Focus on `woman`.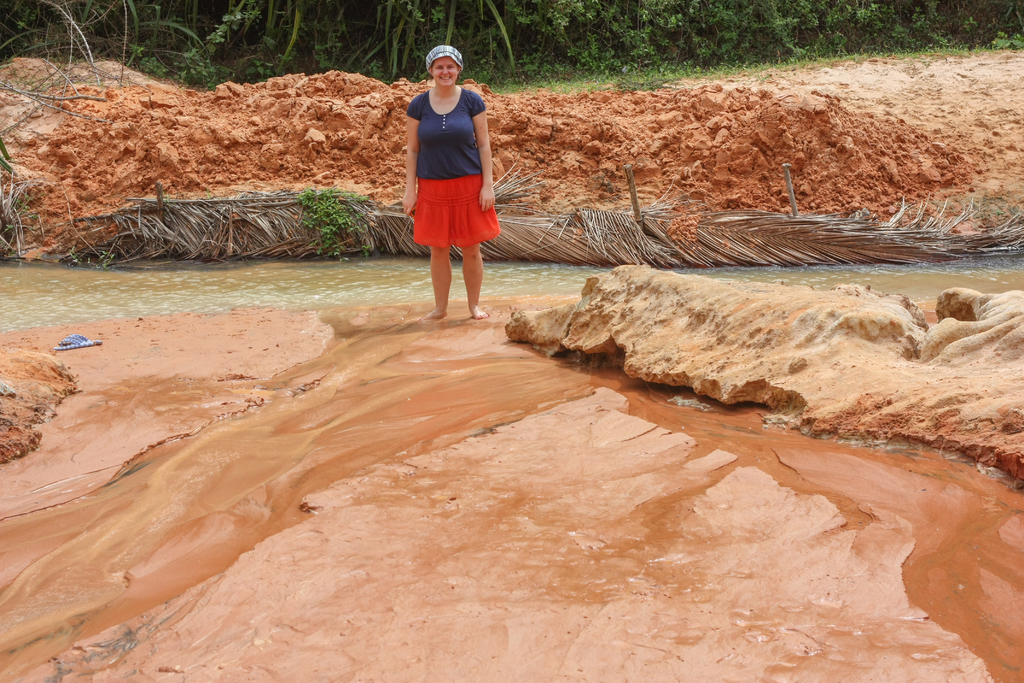
Focused at crop(402, 36, 508, 312).
